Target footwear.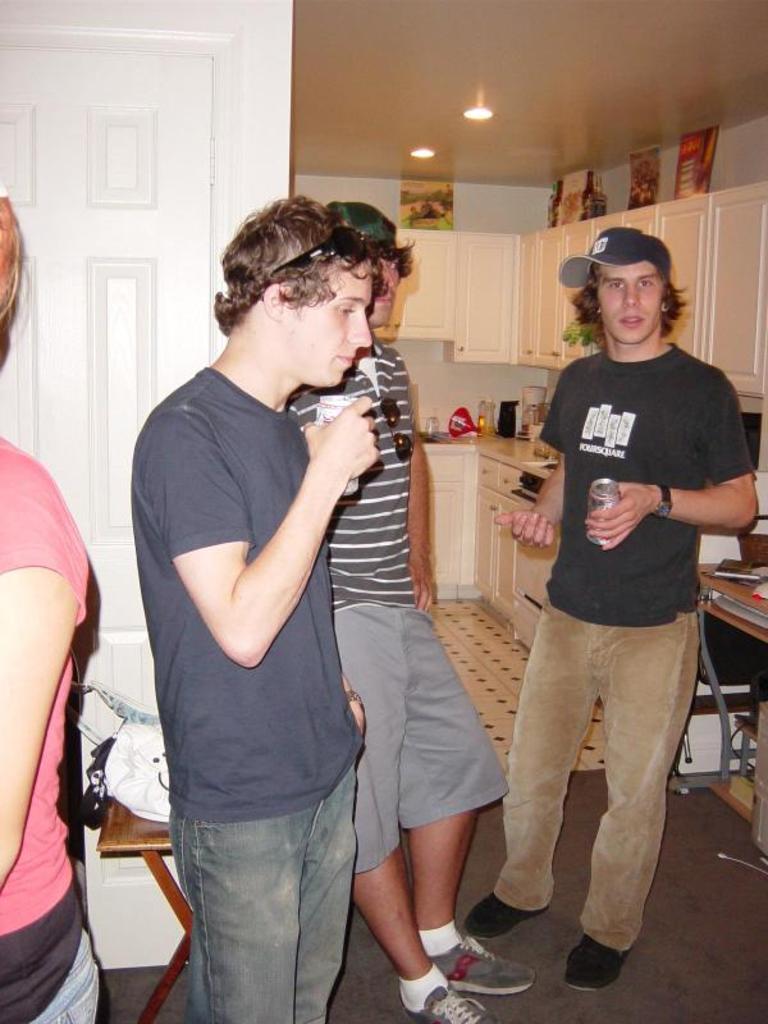
Target region: [387, 969, 502, 1023].
